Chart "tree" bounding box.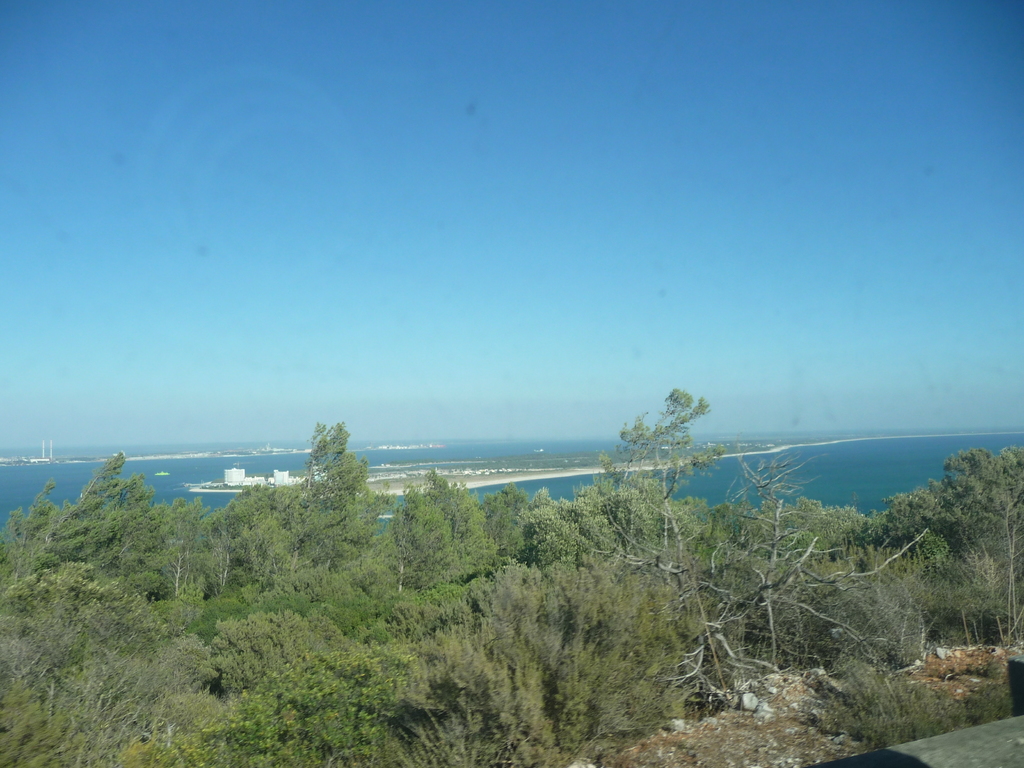
Charted: {"x1": 387, "y1": 611, "x2": 556, "y2": 767}.
